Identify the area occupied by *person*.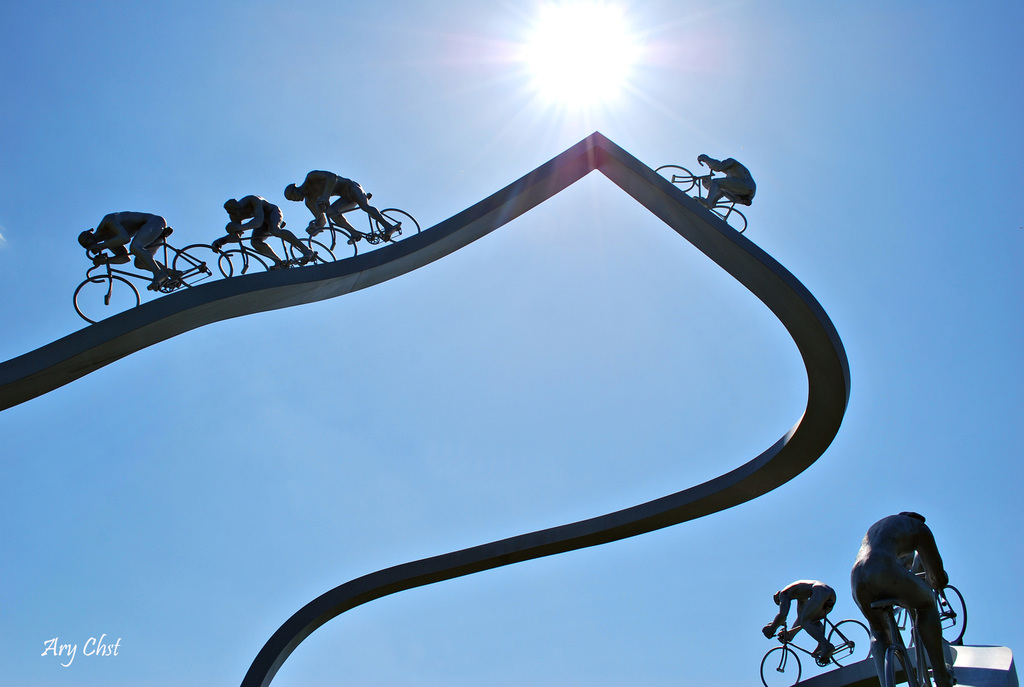
Area: 694,155,758,207.
